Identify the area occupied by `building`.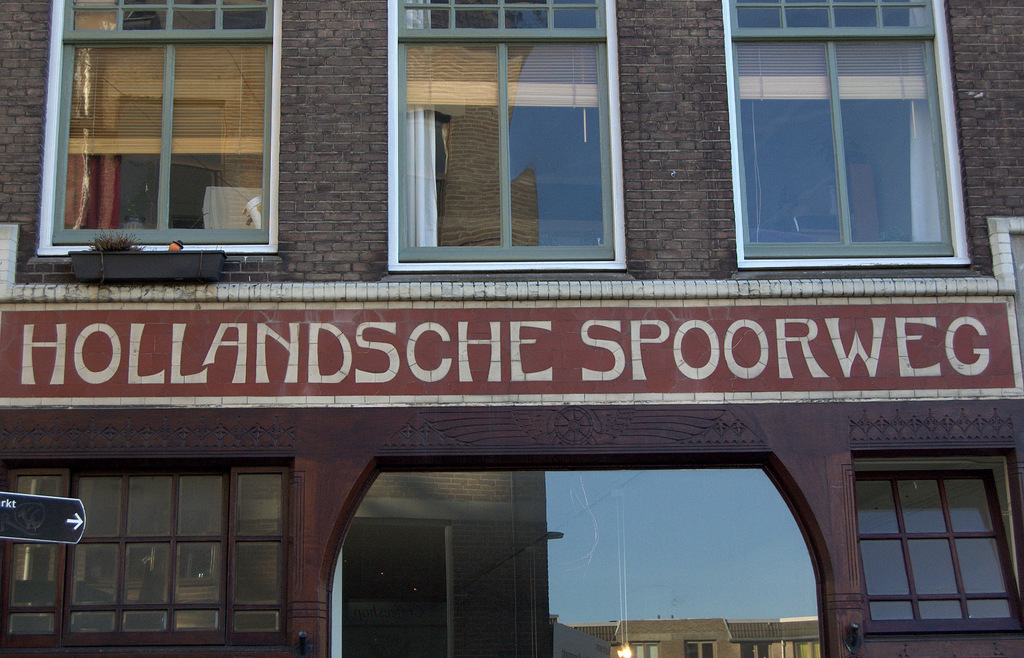
Area: detection(1, 0, 1023, 657).
